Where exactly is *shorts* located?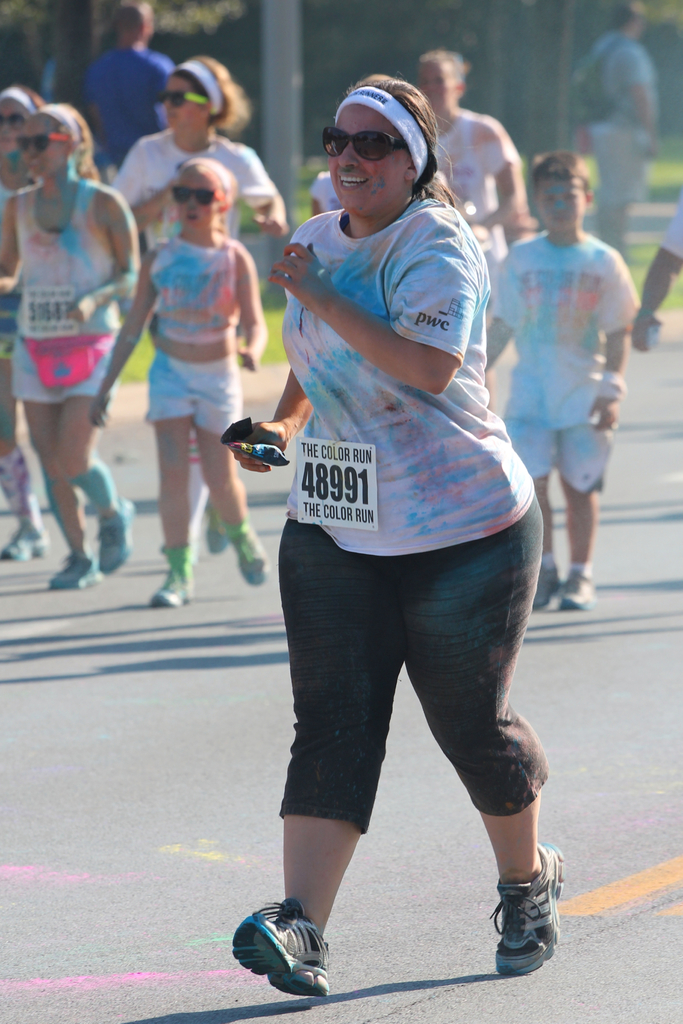
Its bounding box is [258, 500, 550, 844].
